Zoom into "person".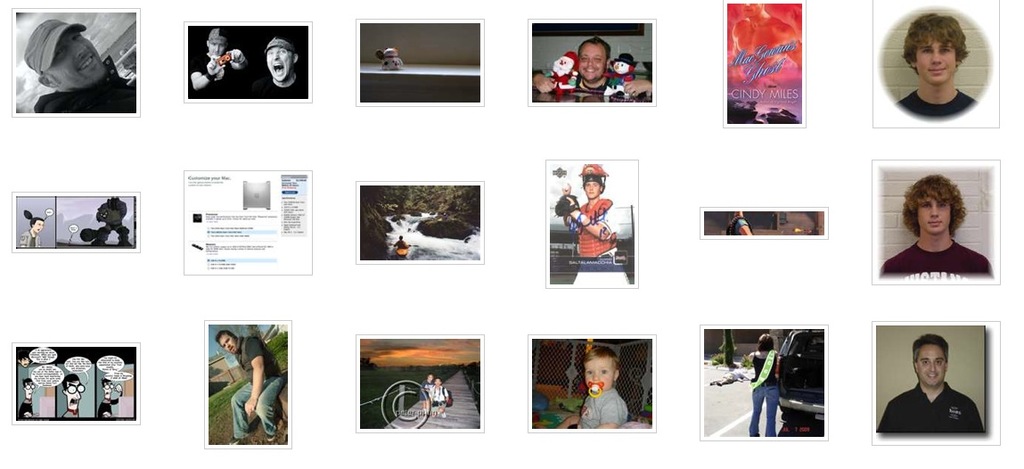
Zoom target: l=536, t=37, r=652, b=99.
